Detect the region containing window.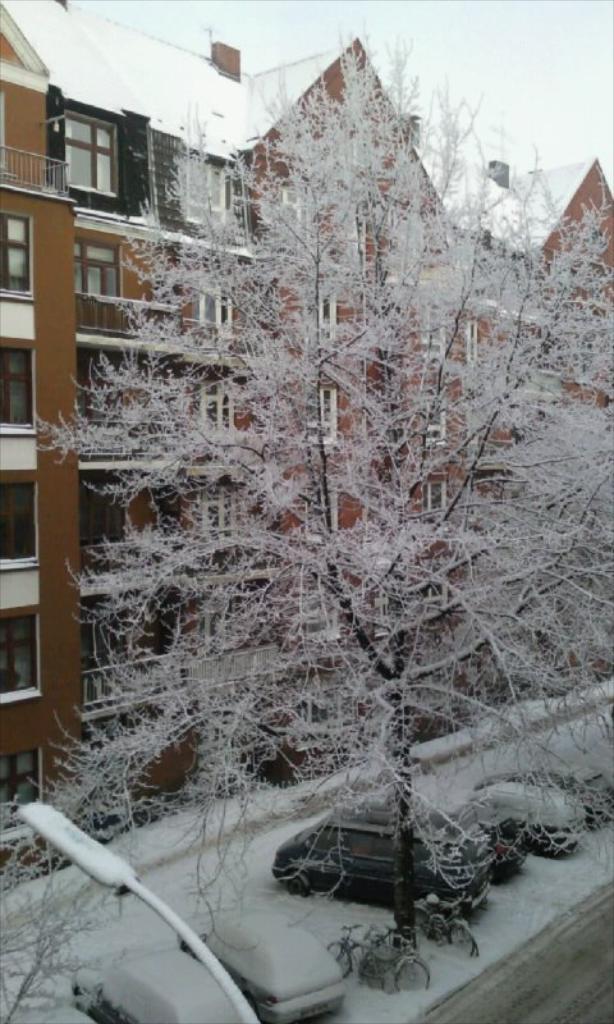
crop(0, 477, 43, 573).
